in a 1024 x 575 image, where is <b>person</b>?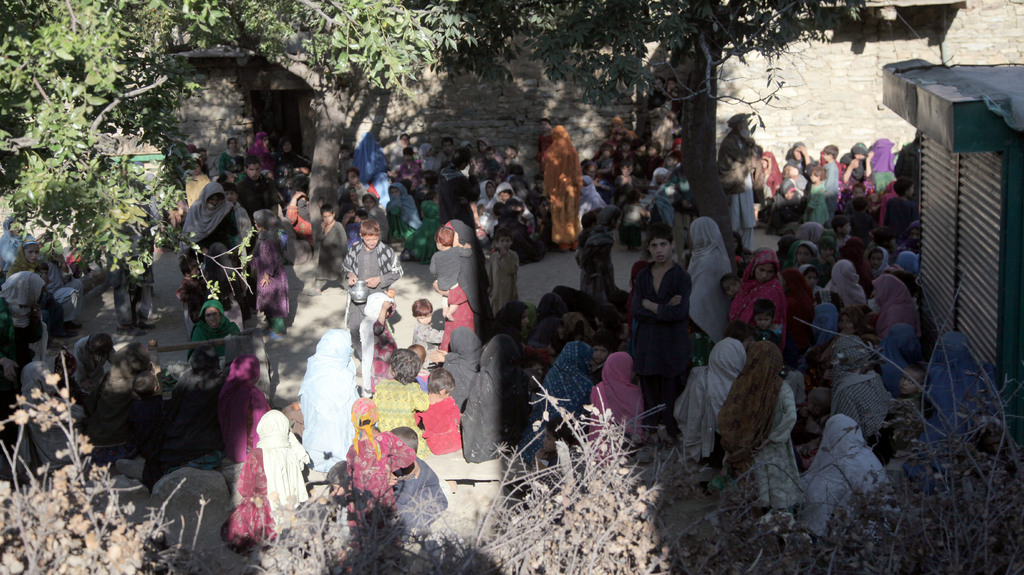
box(428, 219, 463, 296).
